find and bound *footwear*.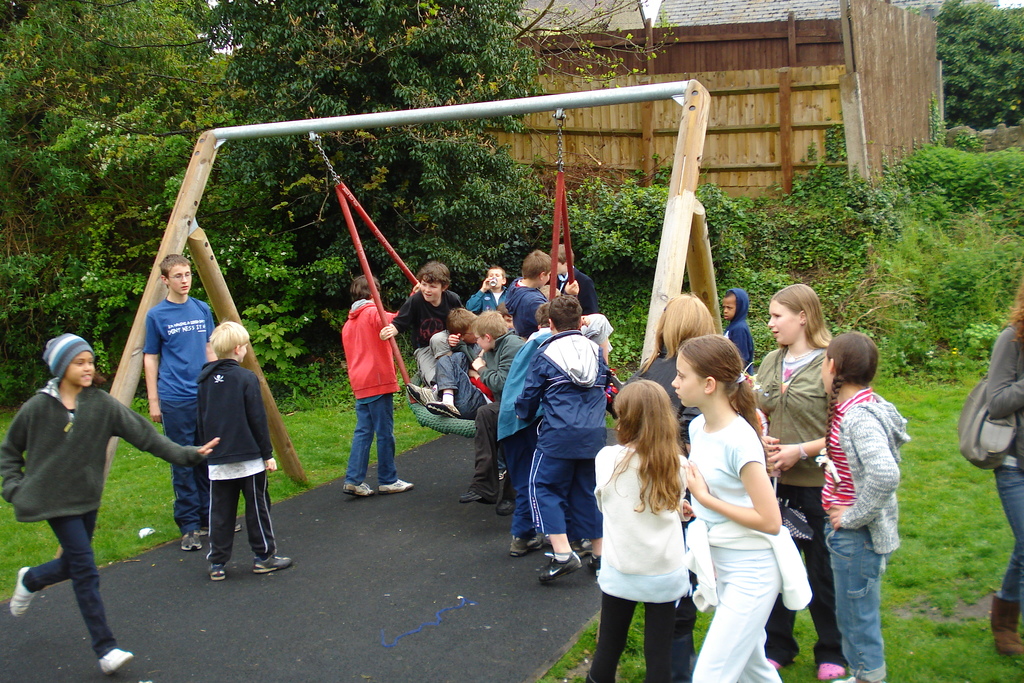
Bound: <bbox>589, 552, 600, 572</bbox>.
